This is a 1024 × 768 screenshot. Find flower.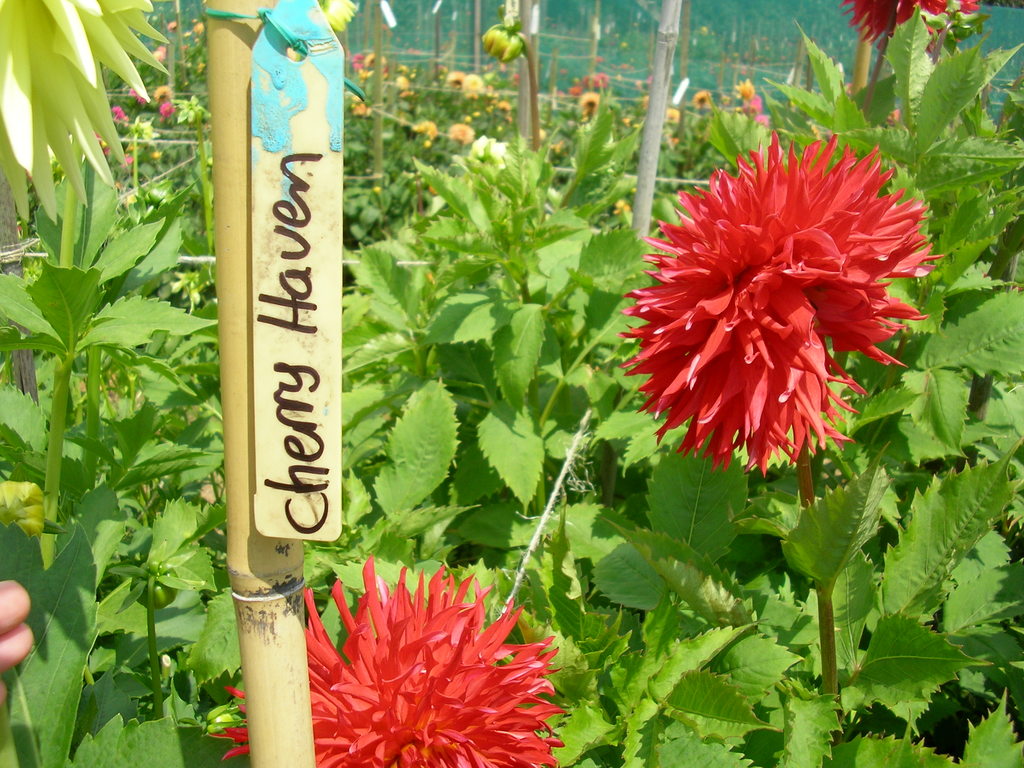
Bounding box: bbox=[663, 108, 680, 126].
